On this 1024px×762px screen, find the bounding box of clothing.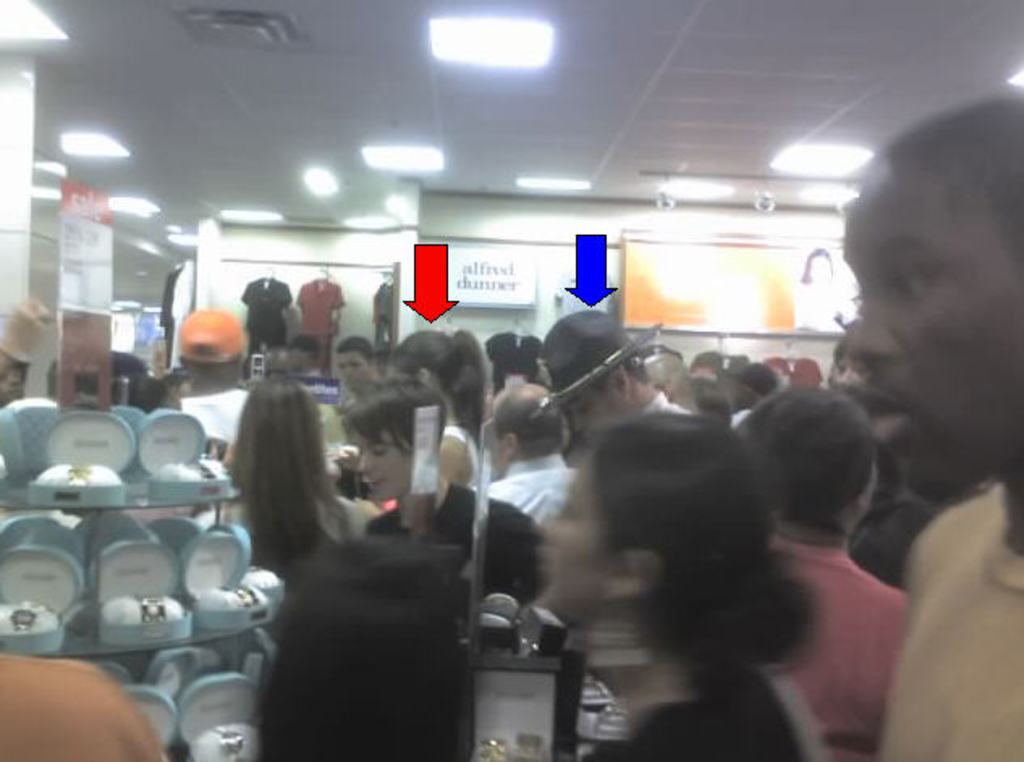
Bounding box: rect(194, 498, 393, 623).
